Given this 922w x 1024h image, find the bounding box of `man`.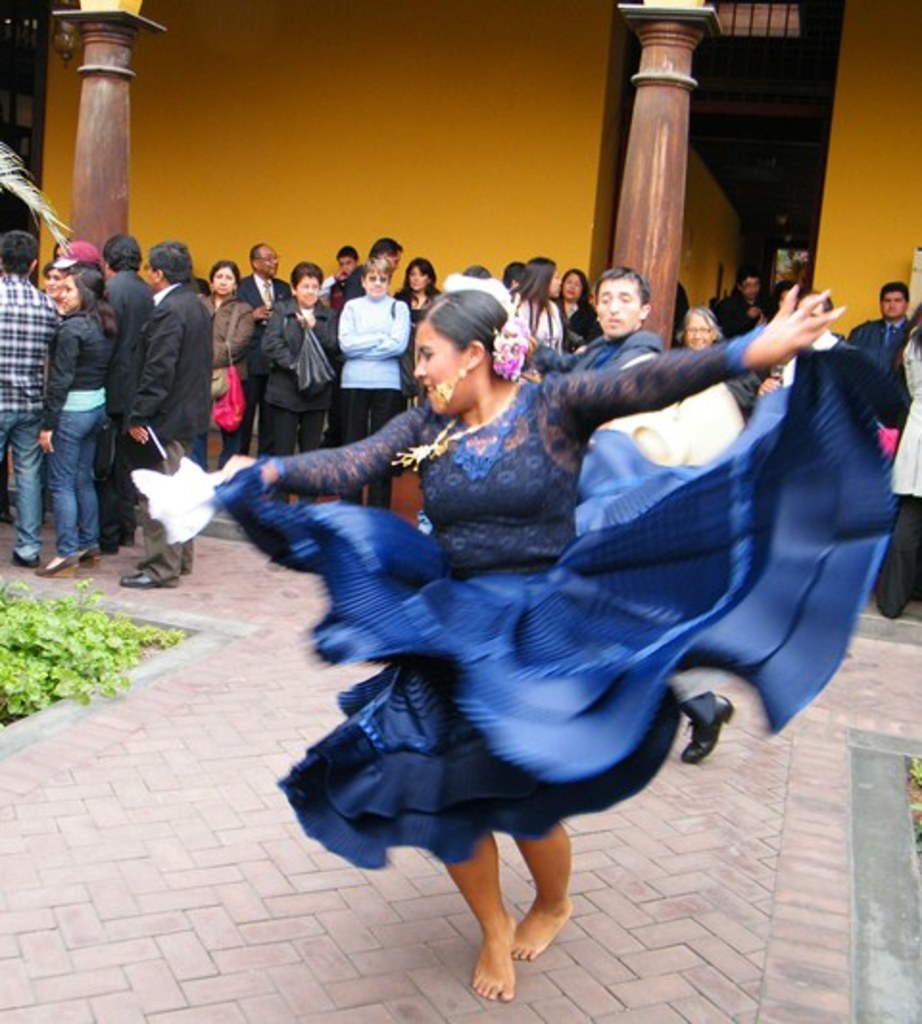
left=720, top=275, right=763, bottom=342.
